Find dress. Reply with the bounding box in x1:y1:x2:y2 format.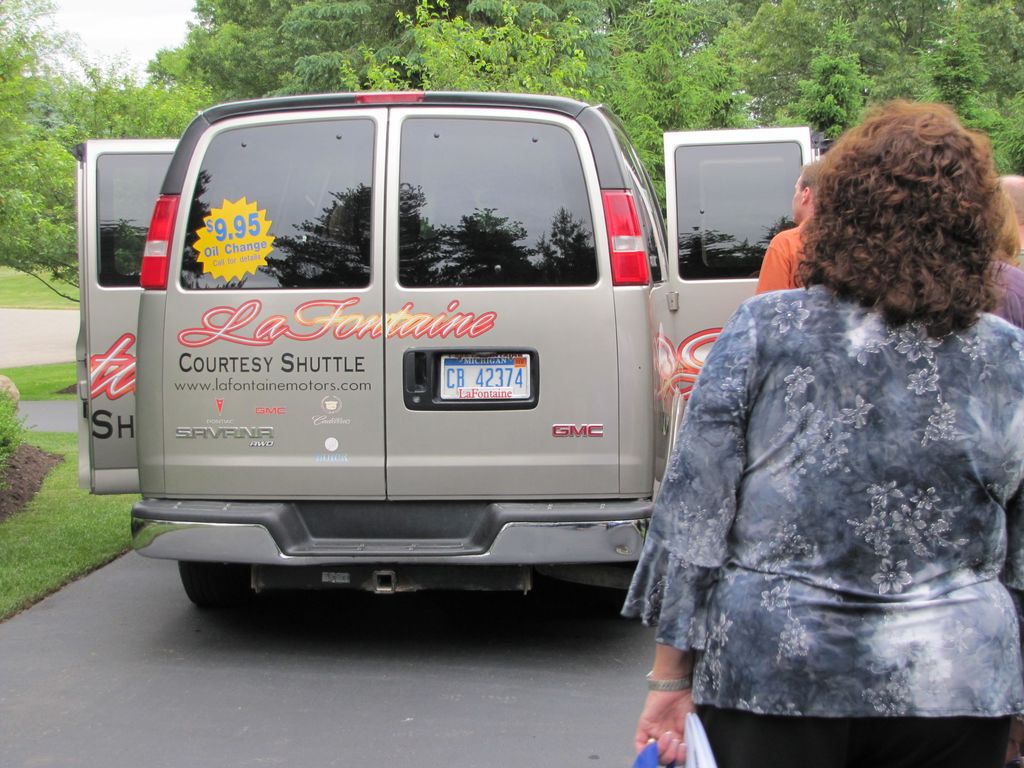
617:284:1023:715.
